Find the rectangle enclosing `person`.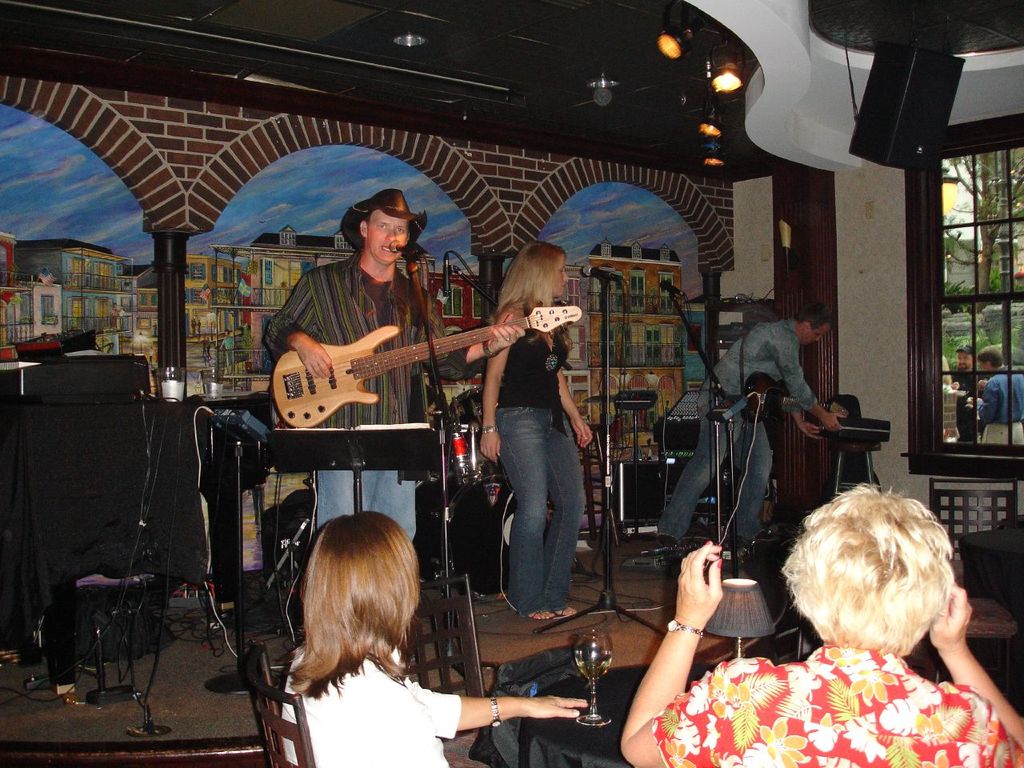
[110, 300, 118, 332].
